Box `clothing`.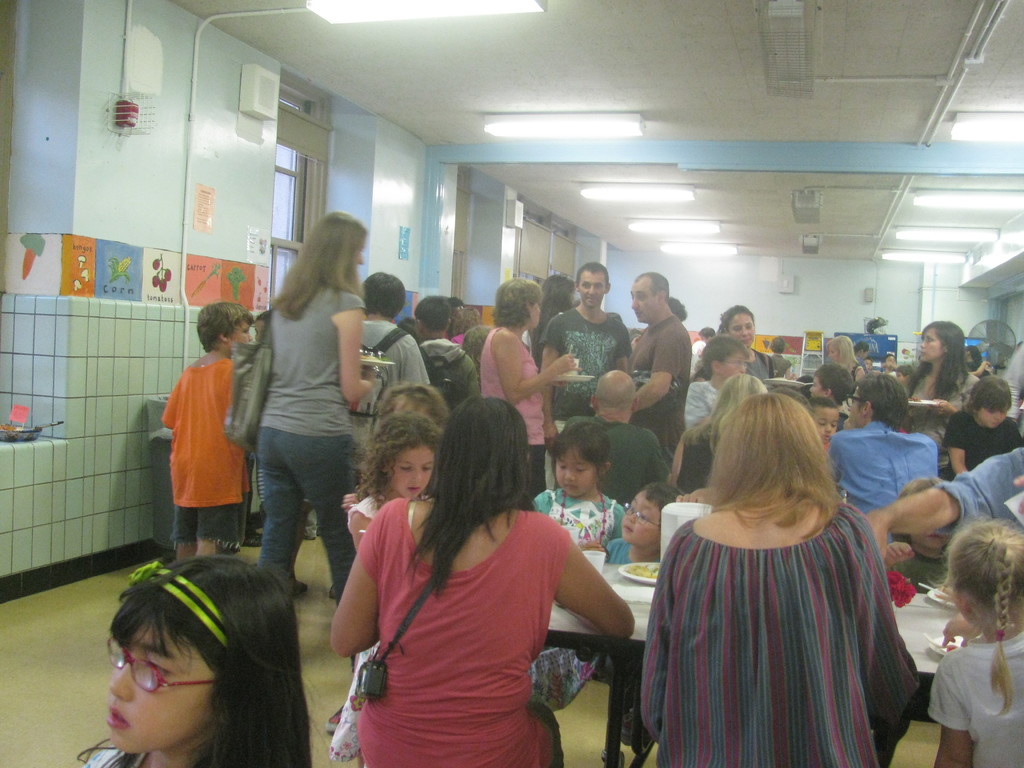
902 365 968 422.
